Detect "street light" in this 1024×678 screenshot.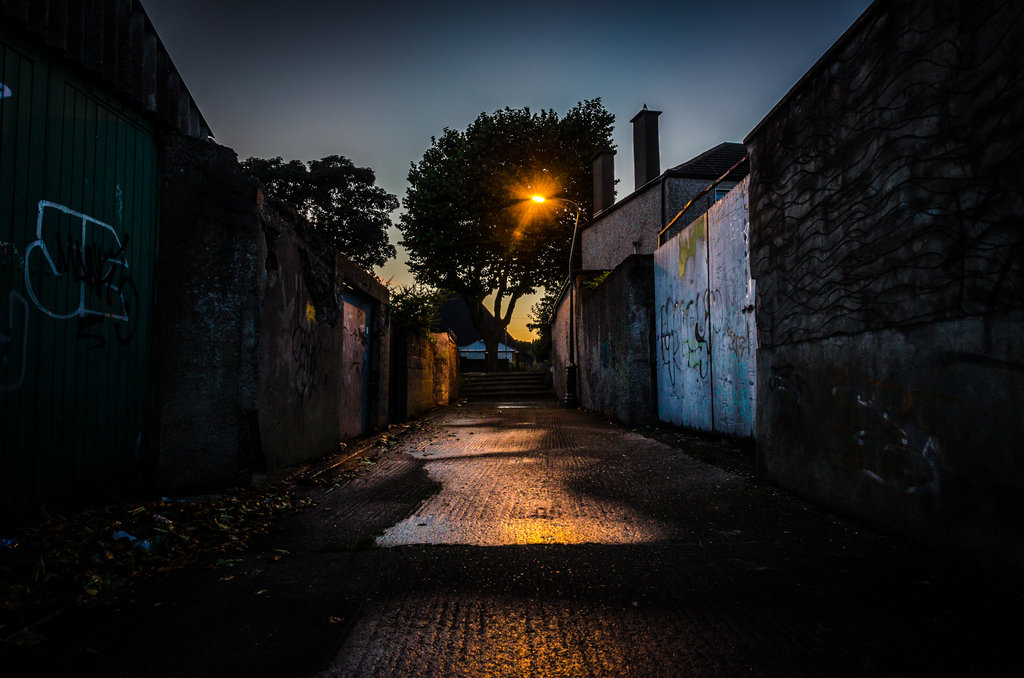
Detection: {"left": 527, "top": 183, "right": 579, "bottom": 397}.
